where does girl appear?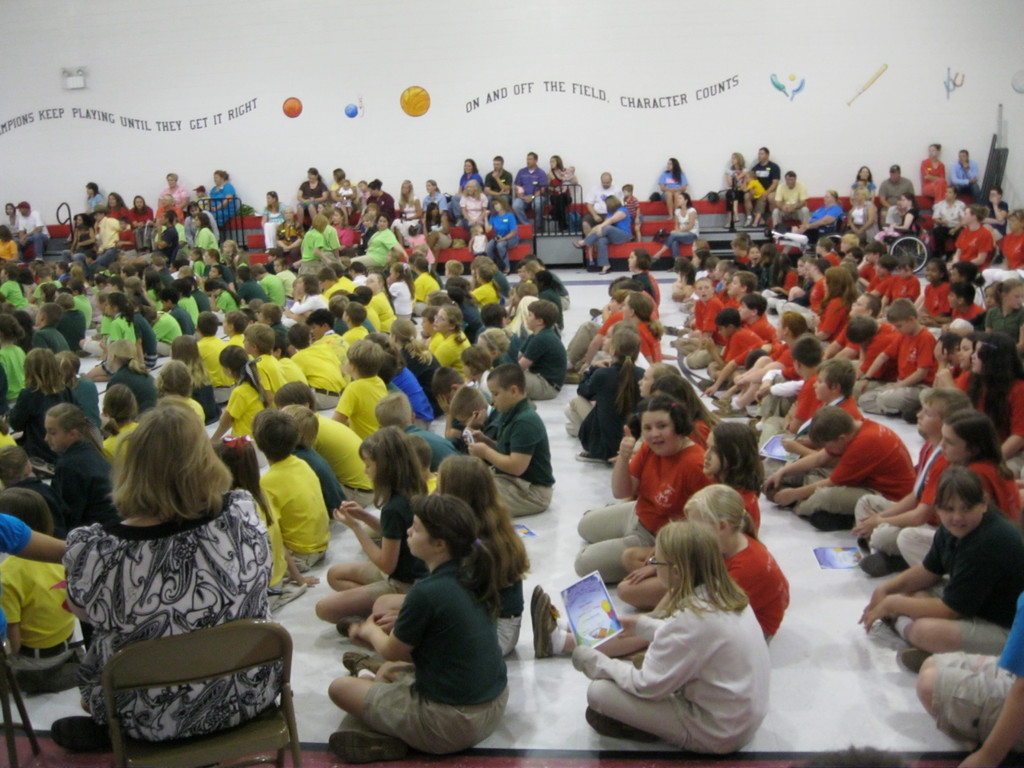
Appears at l=693, t=246, r=712, b=283.
